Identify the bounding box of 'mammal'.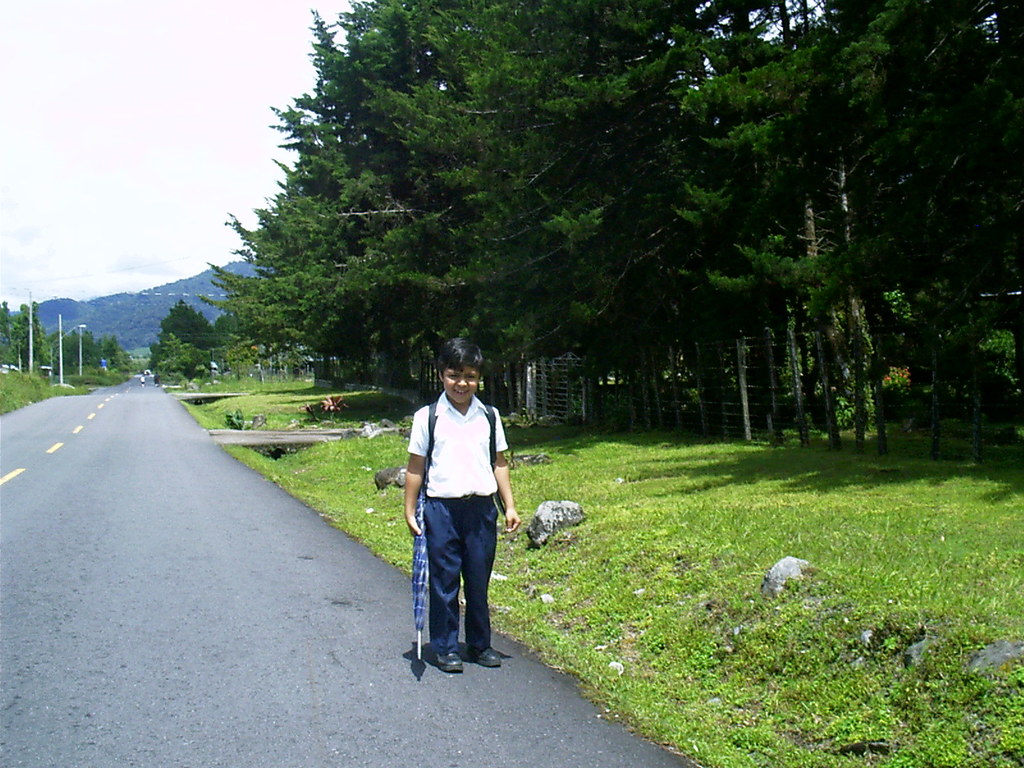
393 353 503 647.
